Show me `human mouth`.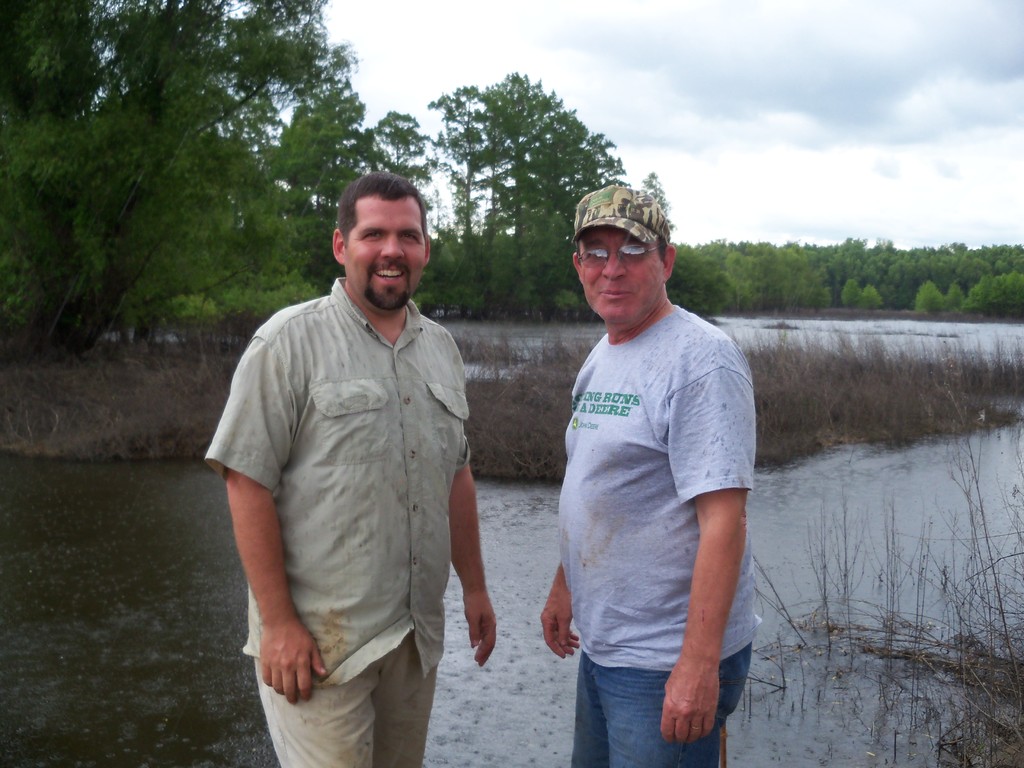
`human mouth` is here: bbox=[604, 287, 631, 300].
